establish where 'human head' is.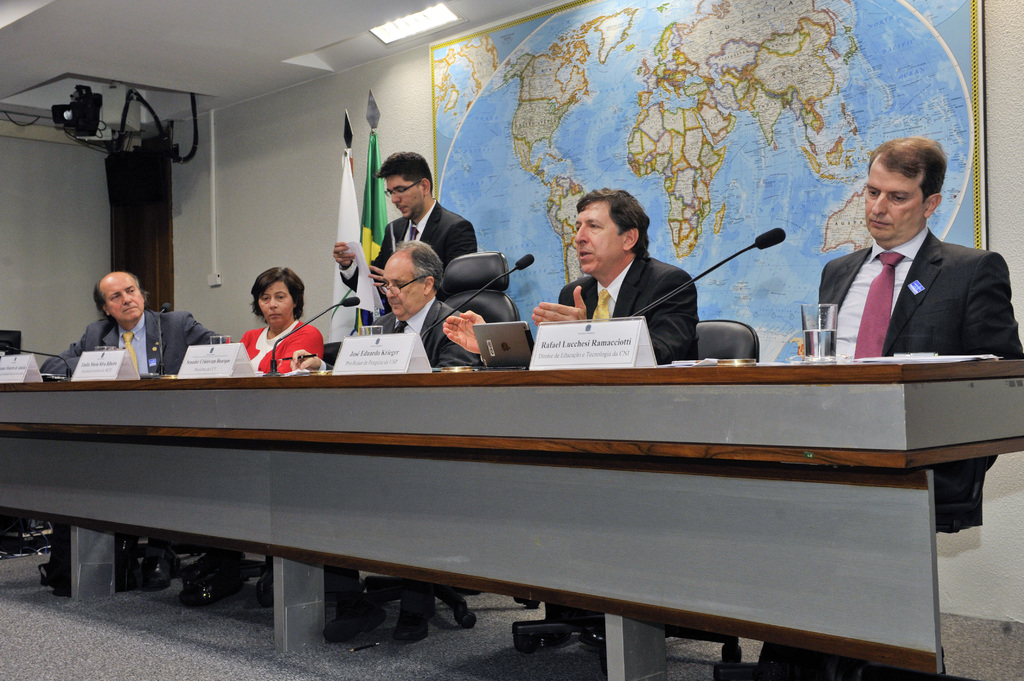
Established at bbox(381, 150, 433, 220).
